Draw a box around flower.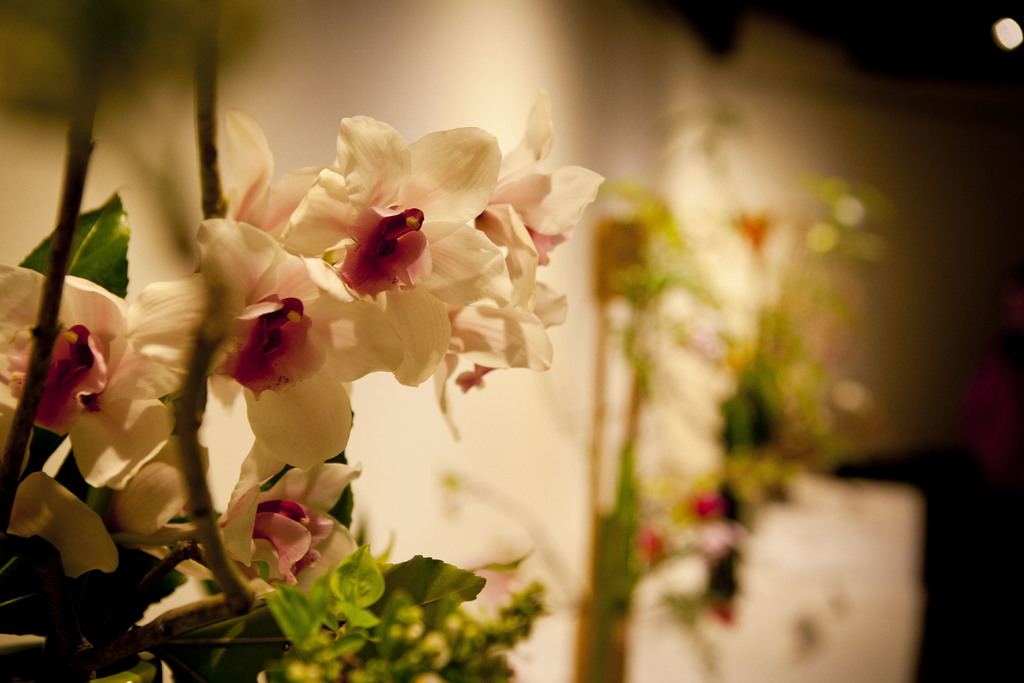
[276,118,500,384].
